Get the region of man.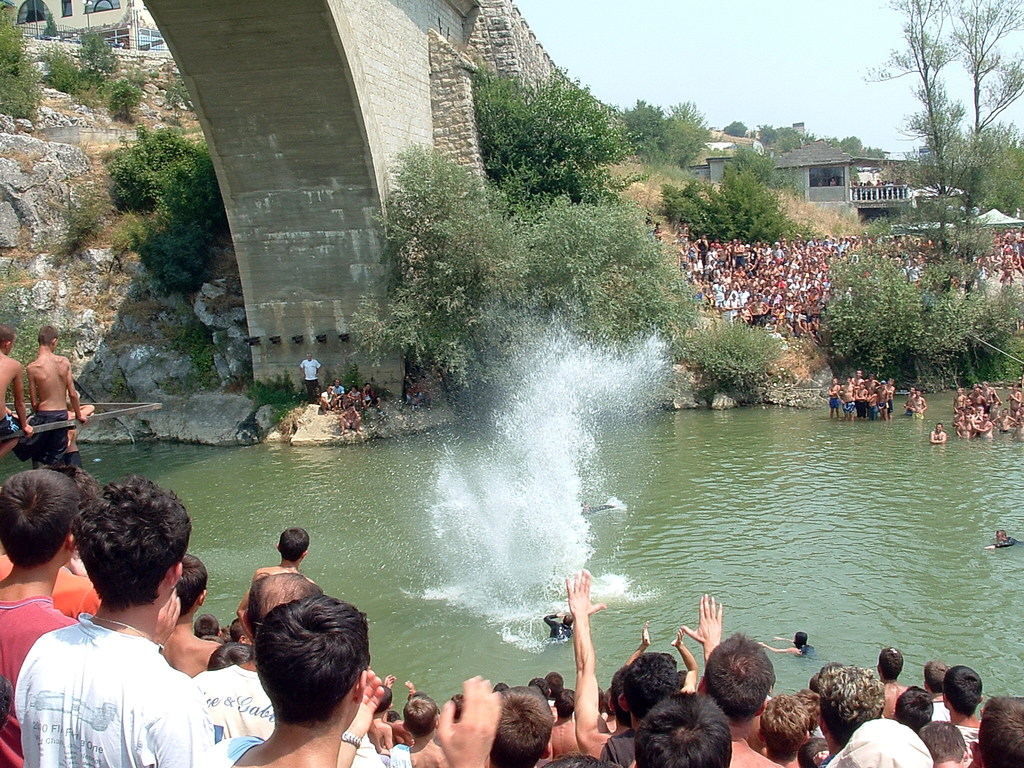
{"x1": 338, "y1": 403, "x2": 362, "y2": 434}.
